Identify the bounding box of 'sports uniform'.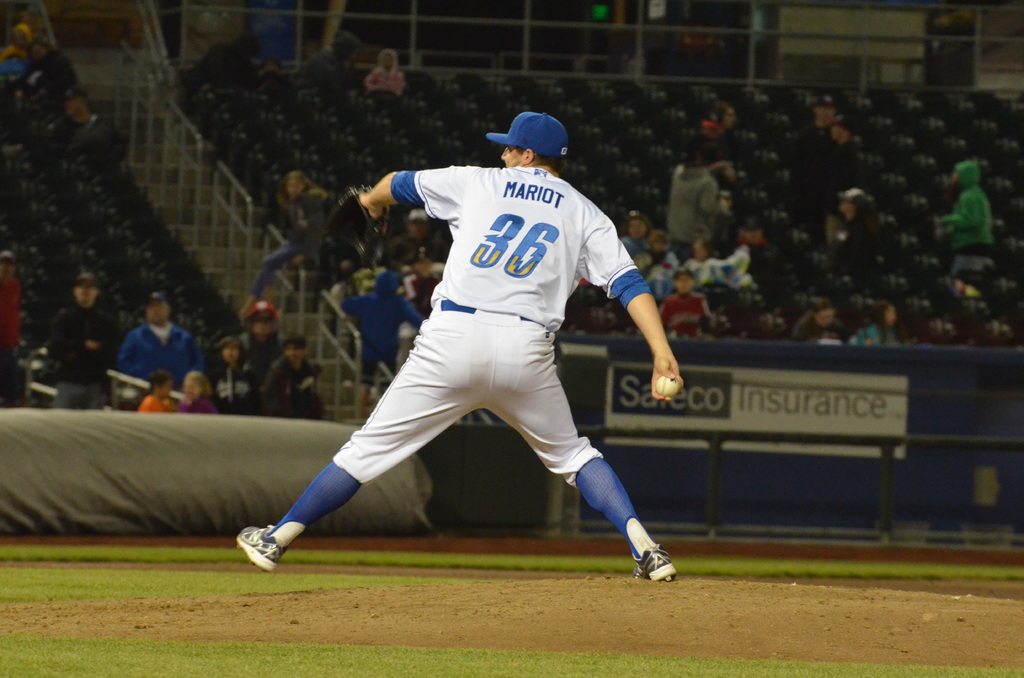
[x1=228, y1=105, x2=699, y2=576].
